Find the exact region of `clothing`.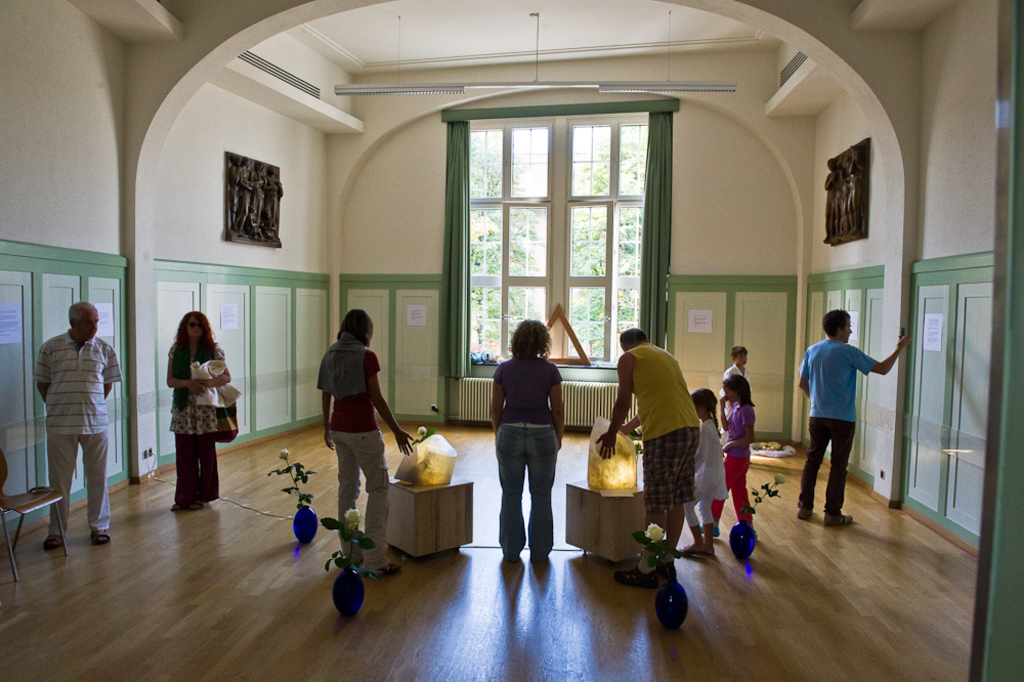
Exact region: region(311, 326, 391, 550).
